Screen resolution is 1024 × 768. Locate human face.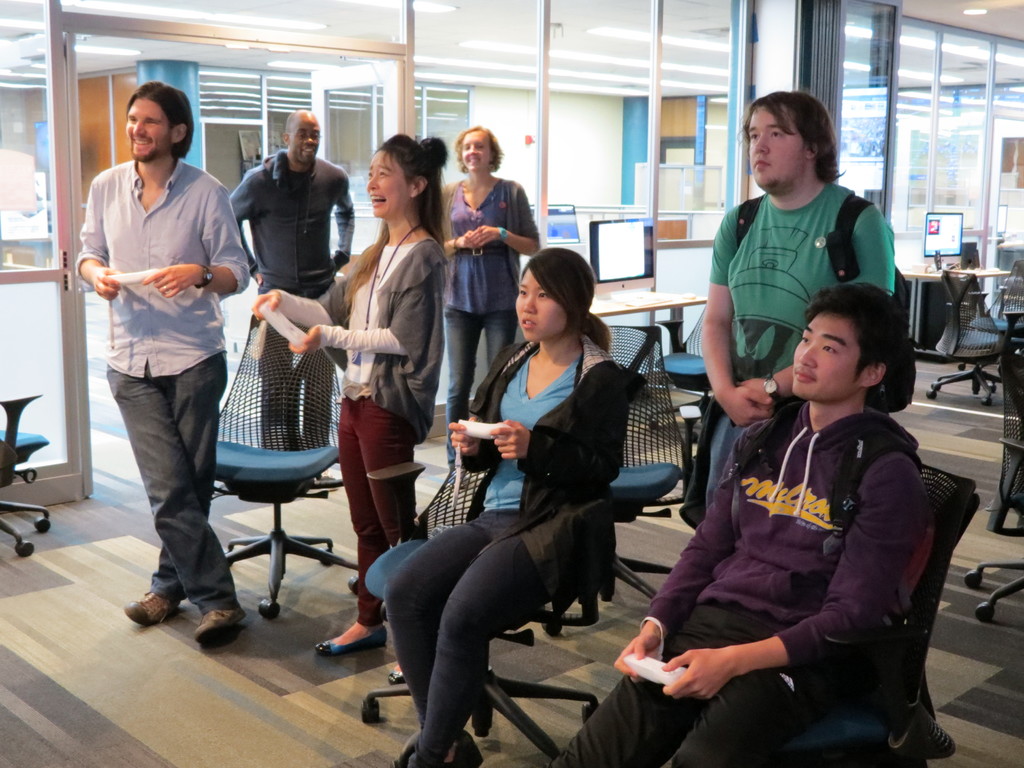
{"x1": 463, "y1": 133, "x2": 493, "y2": 173}.
